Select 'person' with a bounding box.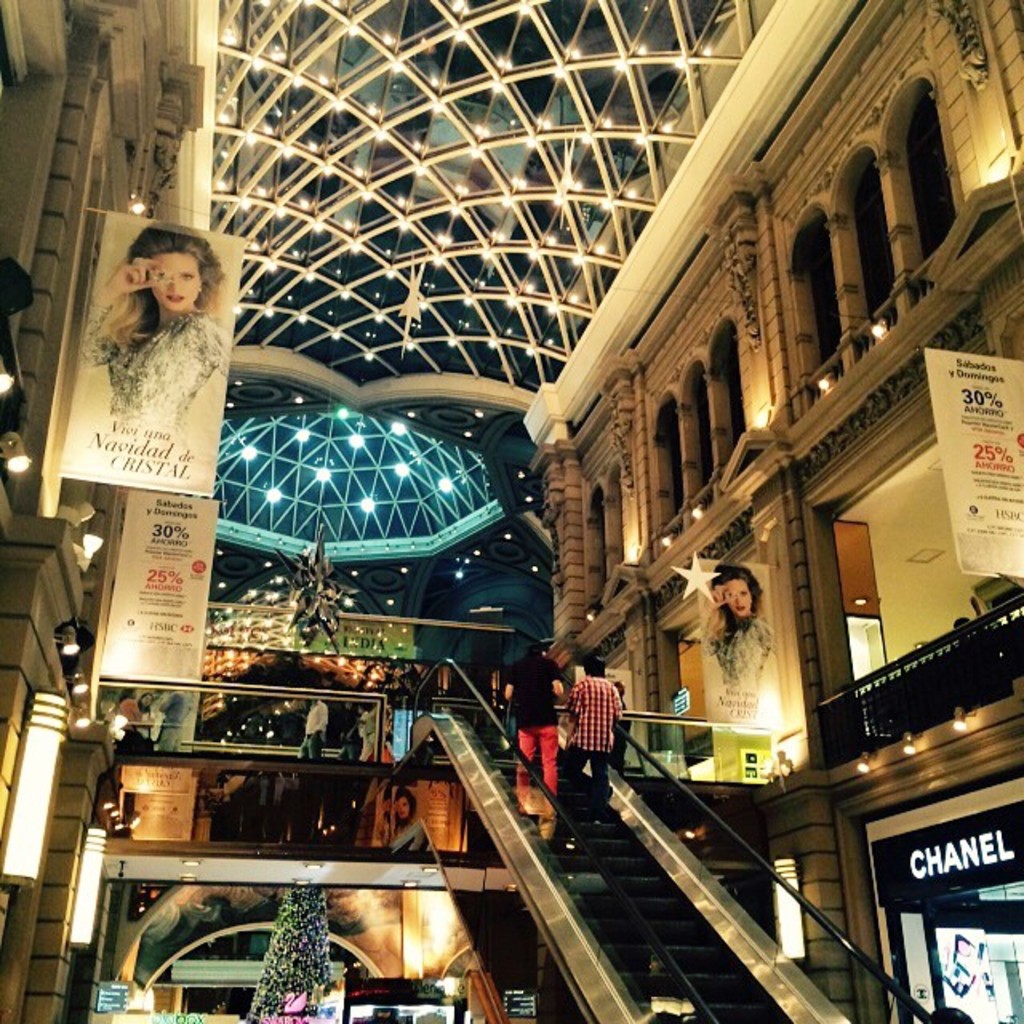
rect(560, 659, 624, 827).
